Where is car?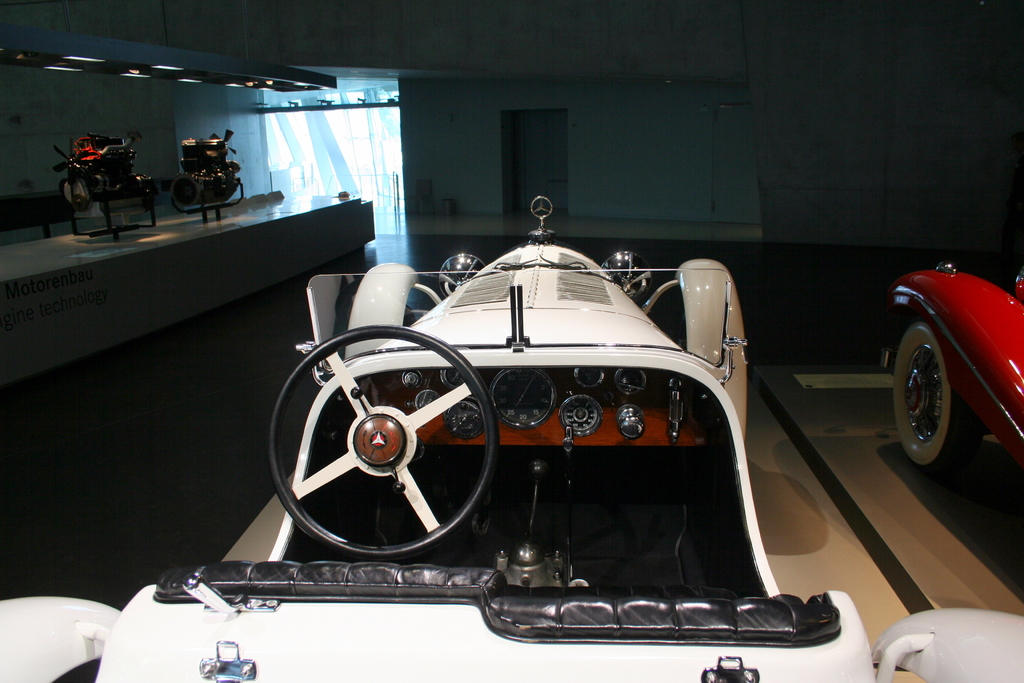
[874,262,1023,470].
